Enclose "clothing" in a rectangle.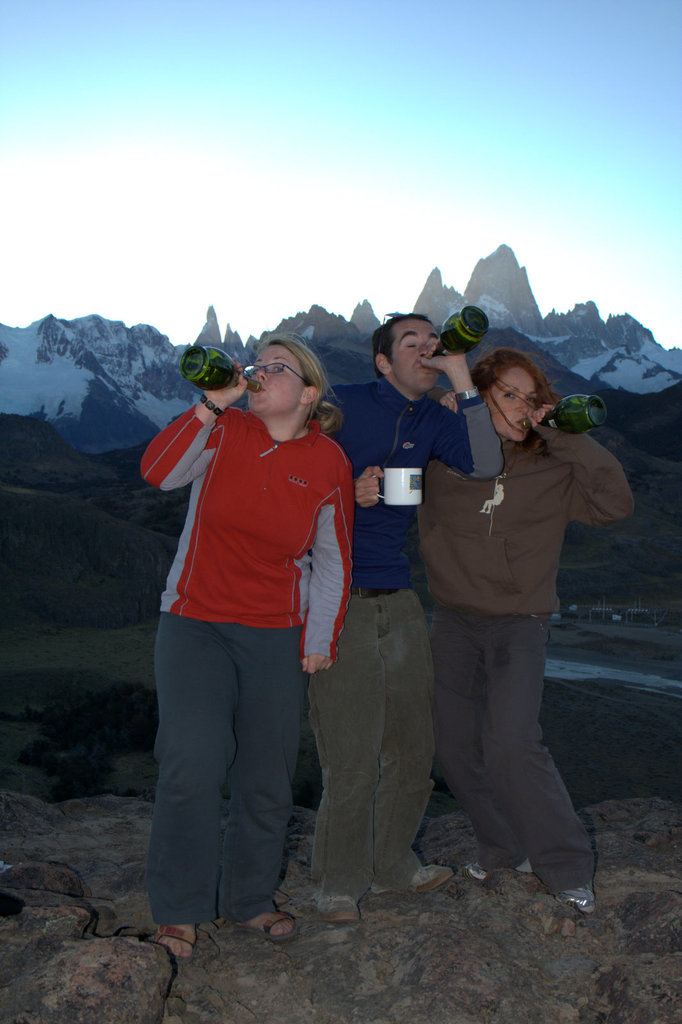
BBox(396, 368, 615, 856).
